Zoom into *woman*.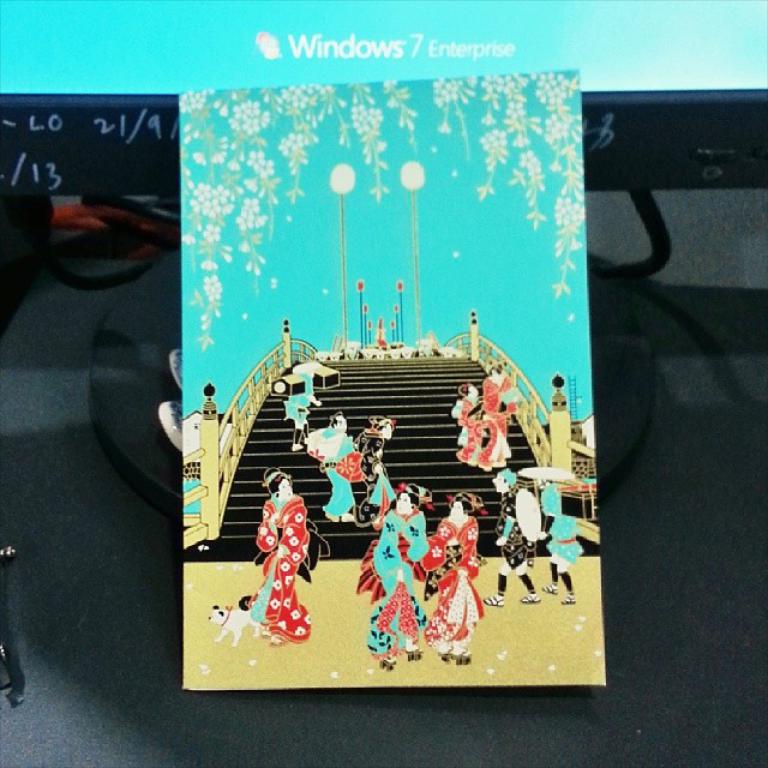
Zoom target: x1=354 y1=480 x2=438 y2=671.
